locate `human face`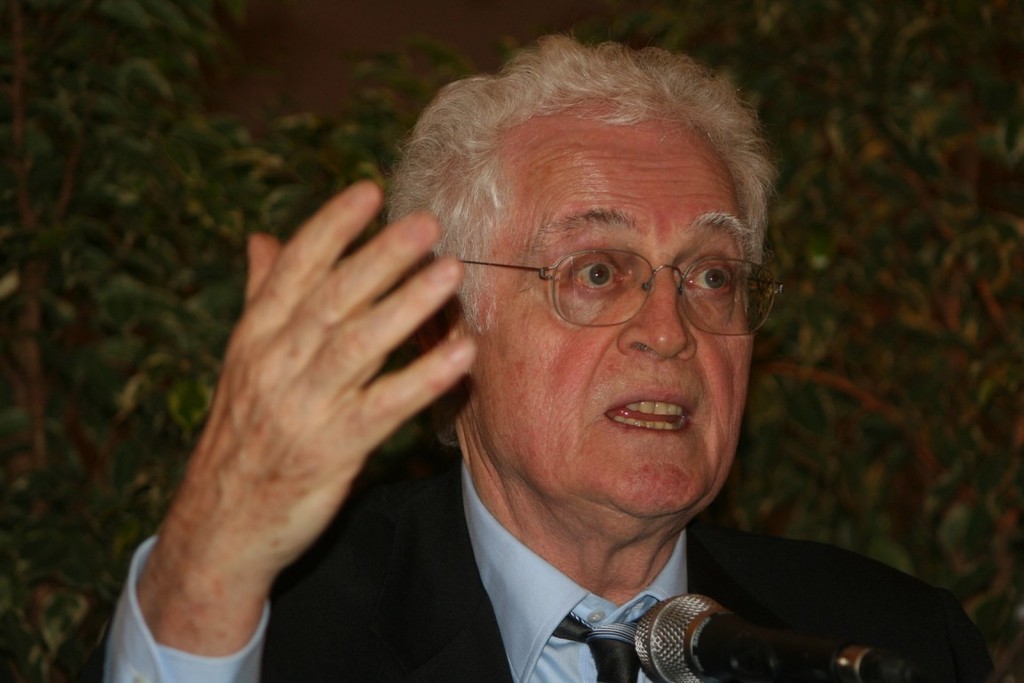
<box>459,99,751,516</box>
